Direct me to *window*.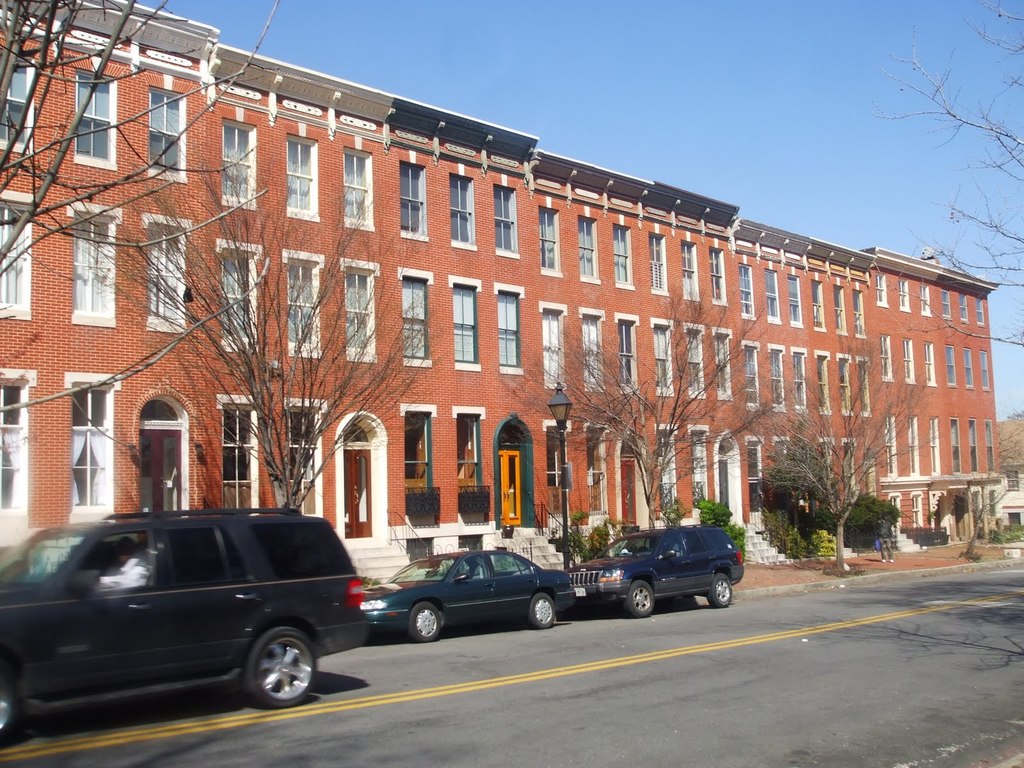
Direction: <box>963,345,972,388</box>.
